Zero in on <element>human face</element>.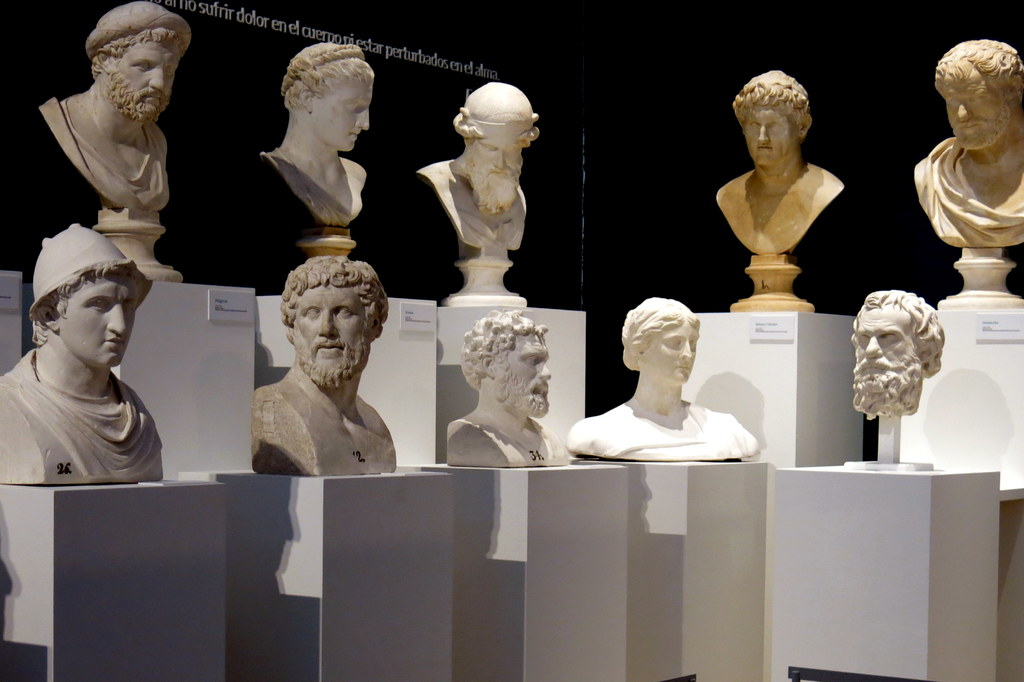
Zeroed in: box=[854, 303, 920, 371].
